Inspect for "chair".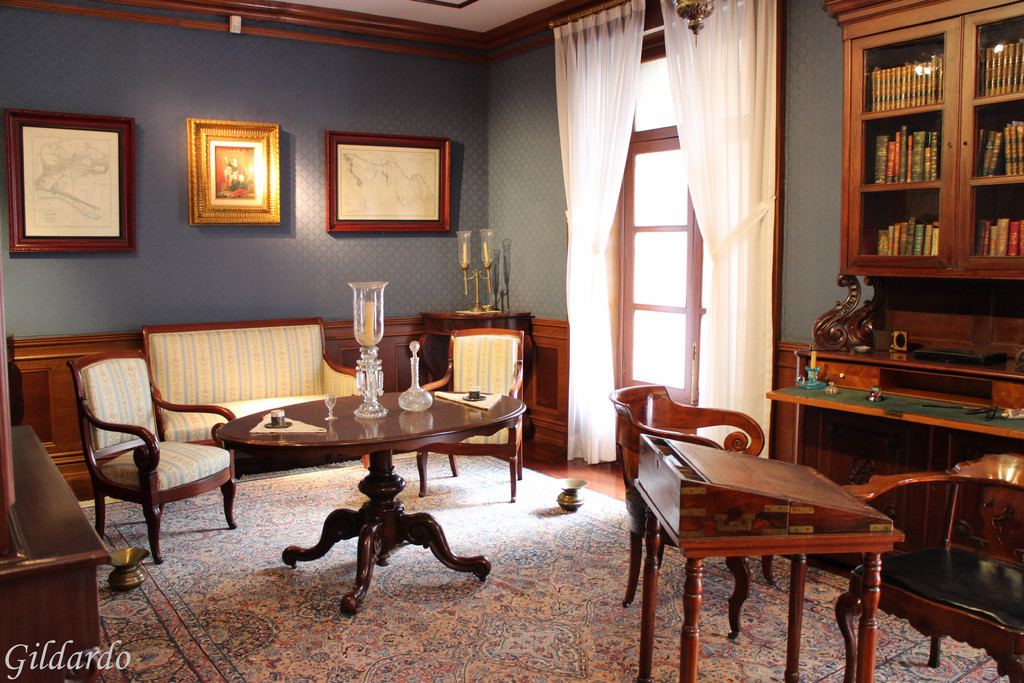
Inspection: 834:454:1023:682.
